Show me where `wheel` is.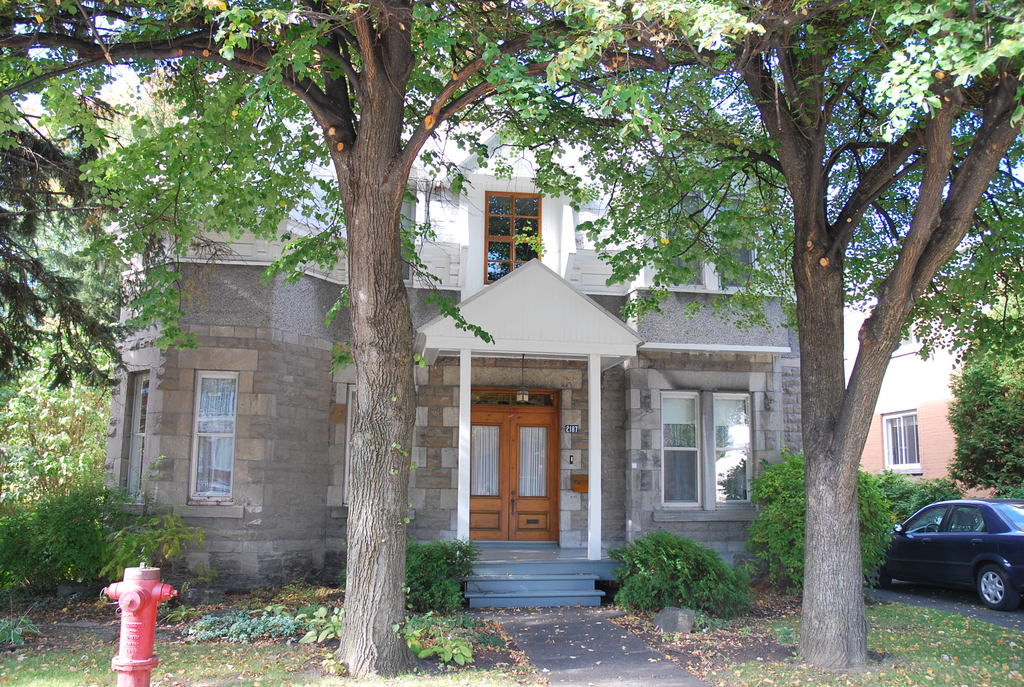
`wheel` is at (left=975, top=565, right=1018, bottom=610).
